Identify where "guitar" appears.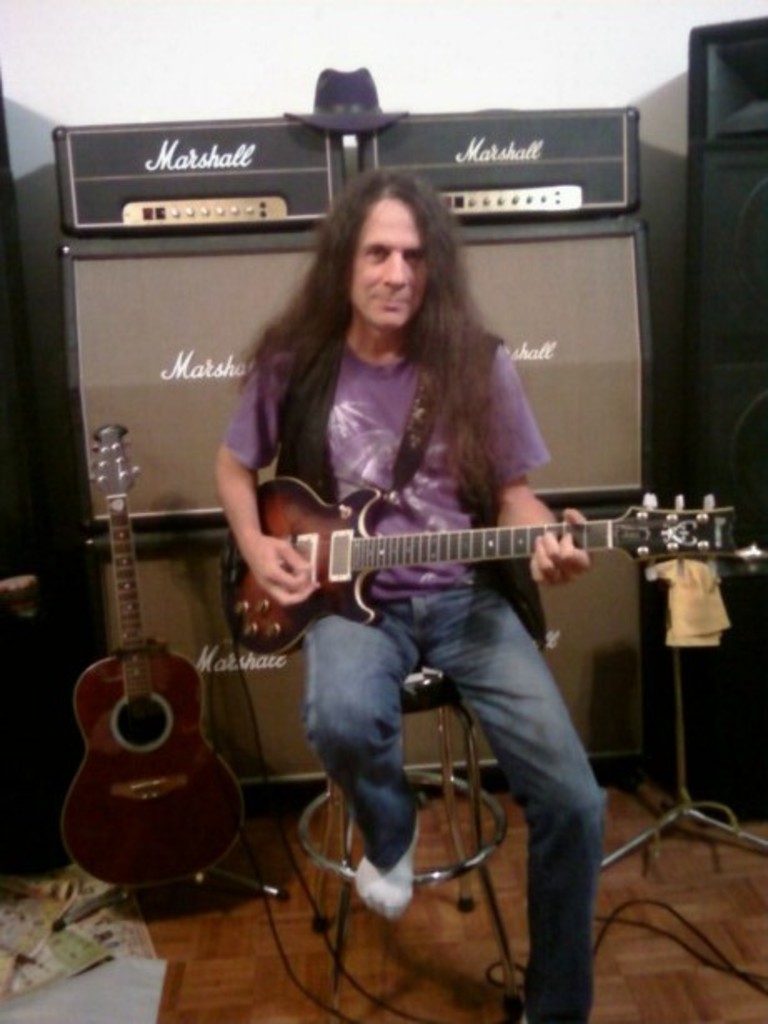
Appears at l=57, t=408, r=253, b=894.
